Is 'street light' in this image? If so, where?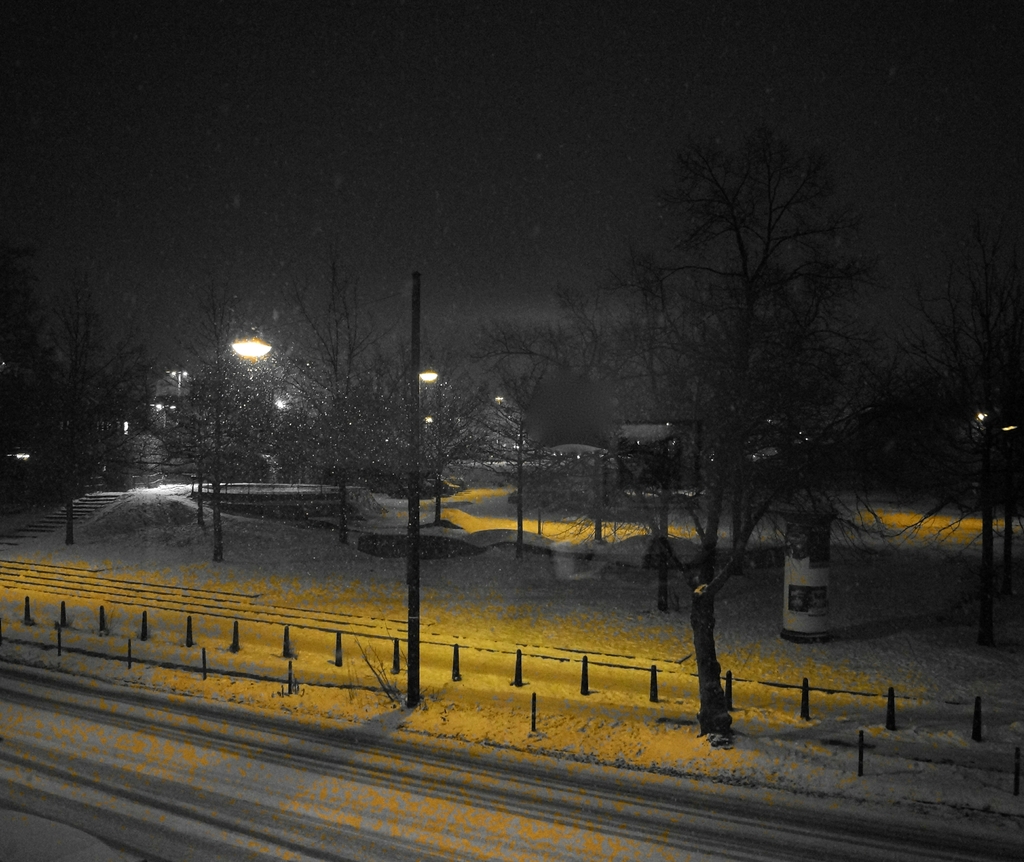
Yes, at [206, 321, 280, 564].
